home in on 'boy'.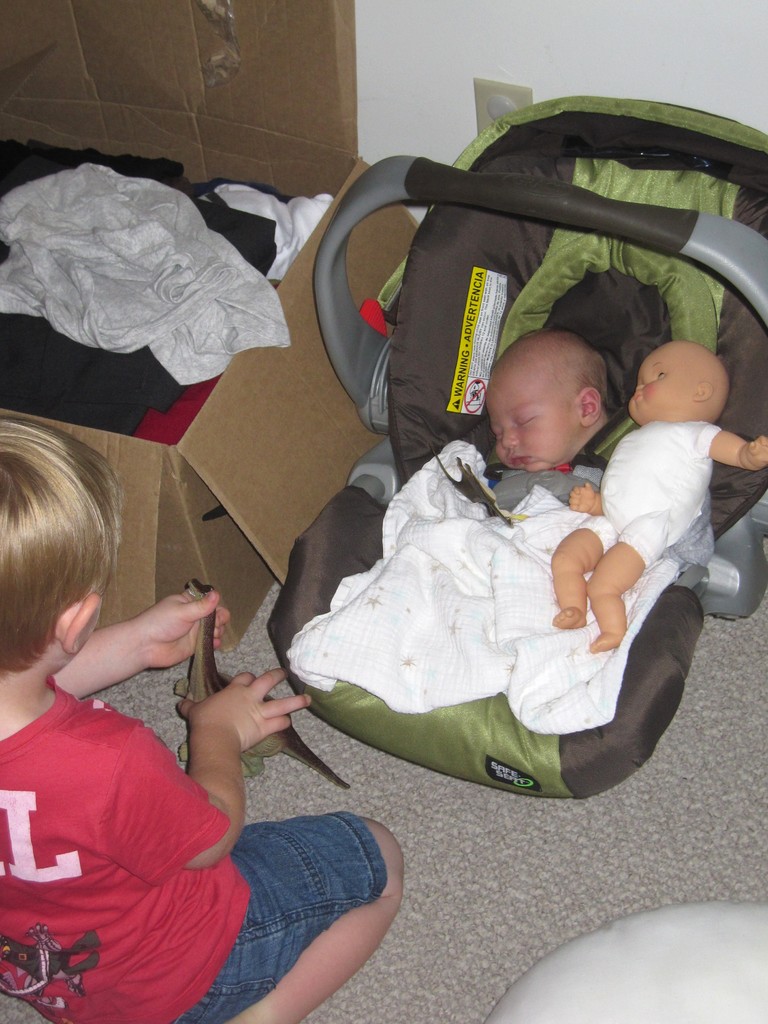
Homed in at x1=430 y1=344 x2=619 y2=686.
